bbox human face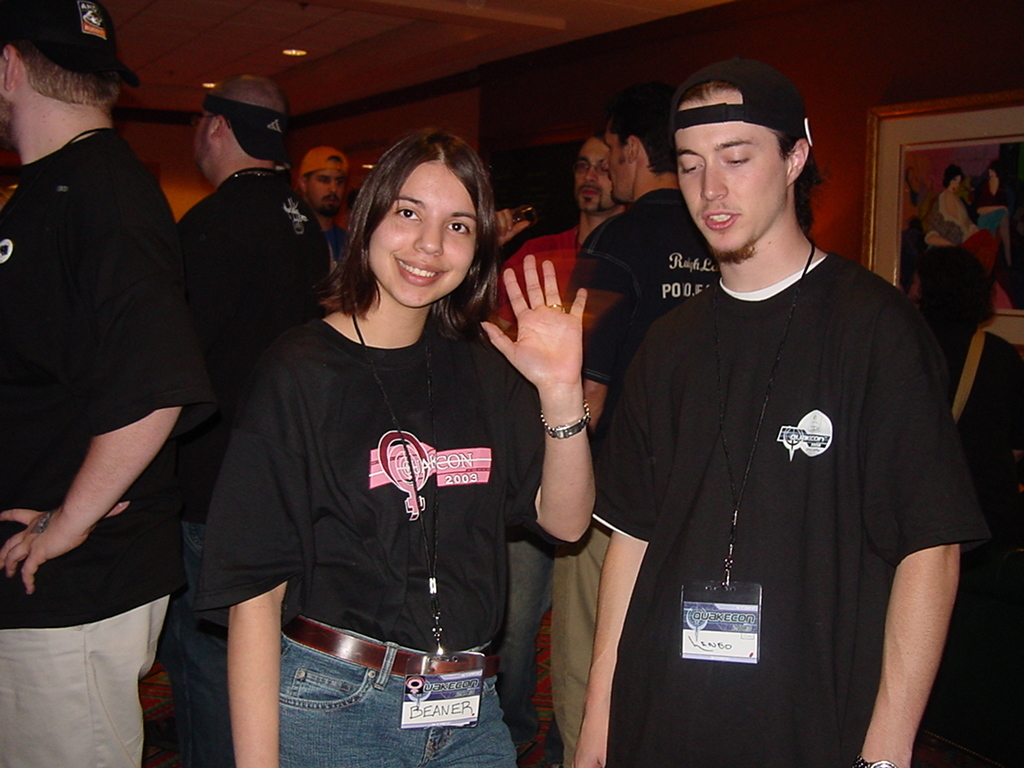
{"x1": 371, "y1": 170, "x2": 475, "y2": 313}
